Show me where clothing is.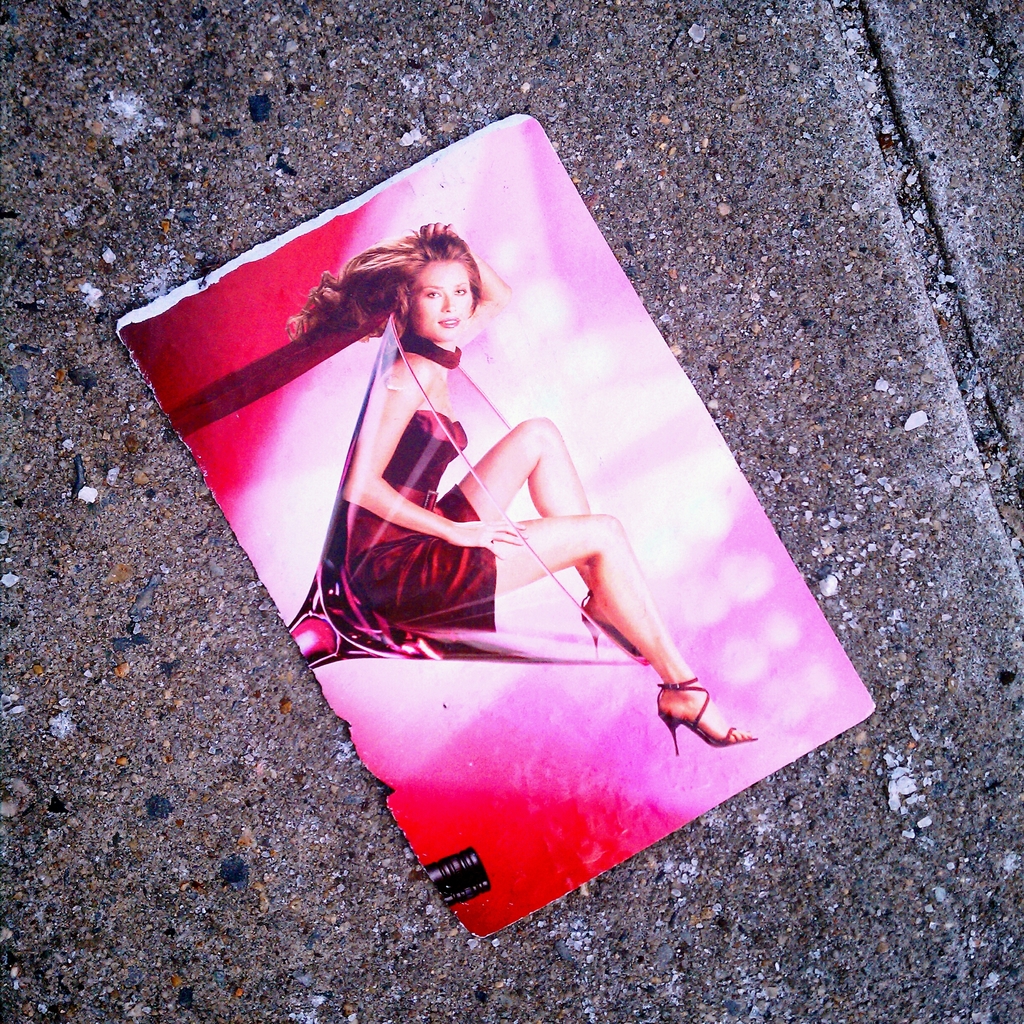
clothing is at (x1=342, y1=408, x2=494, y2=636).
